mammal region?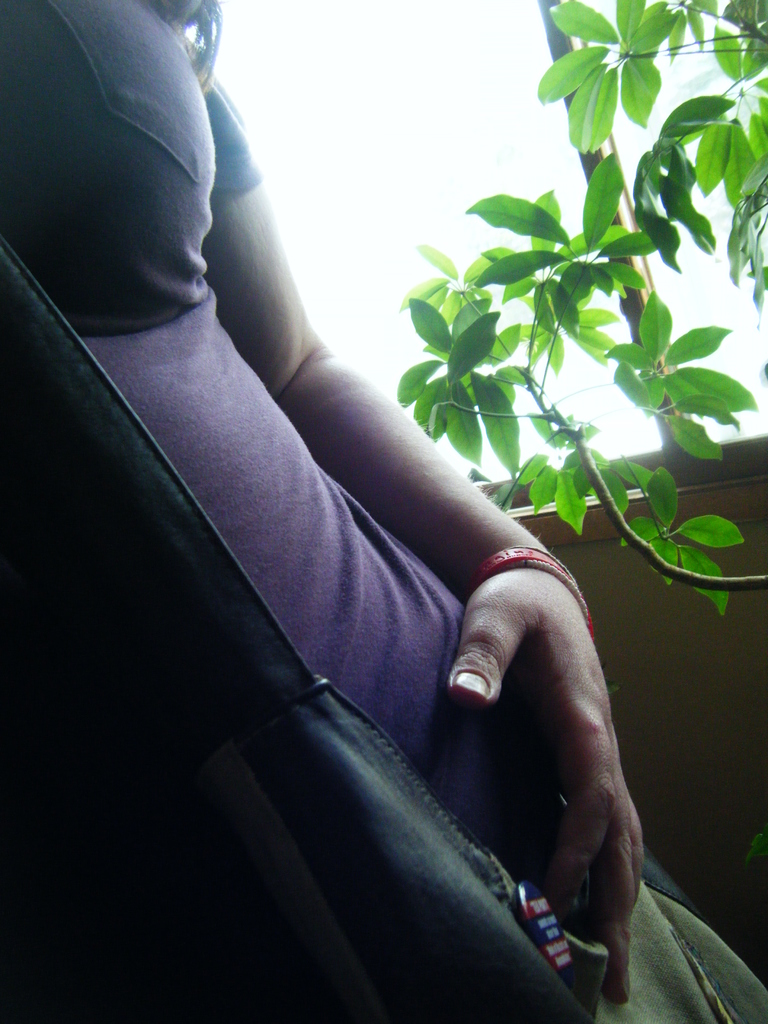
0,0,767,1023
